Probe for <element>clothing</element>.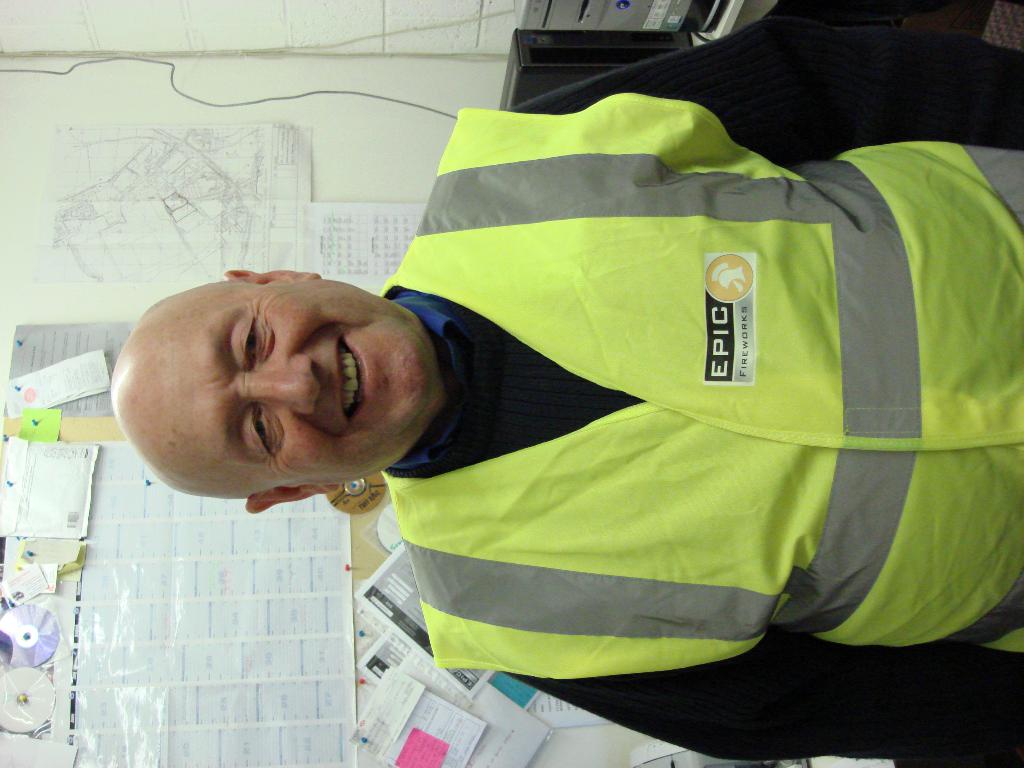
Probe result: <region>259, 63, 1021, 713</region>.
